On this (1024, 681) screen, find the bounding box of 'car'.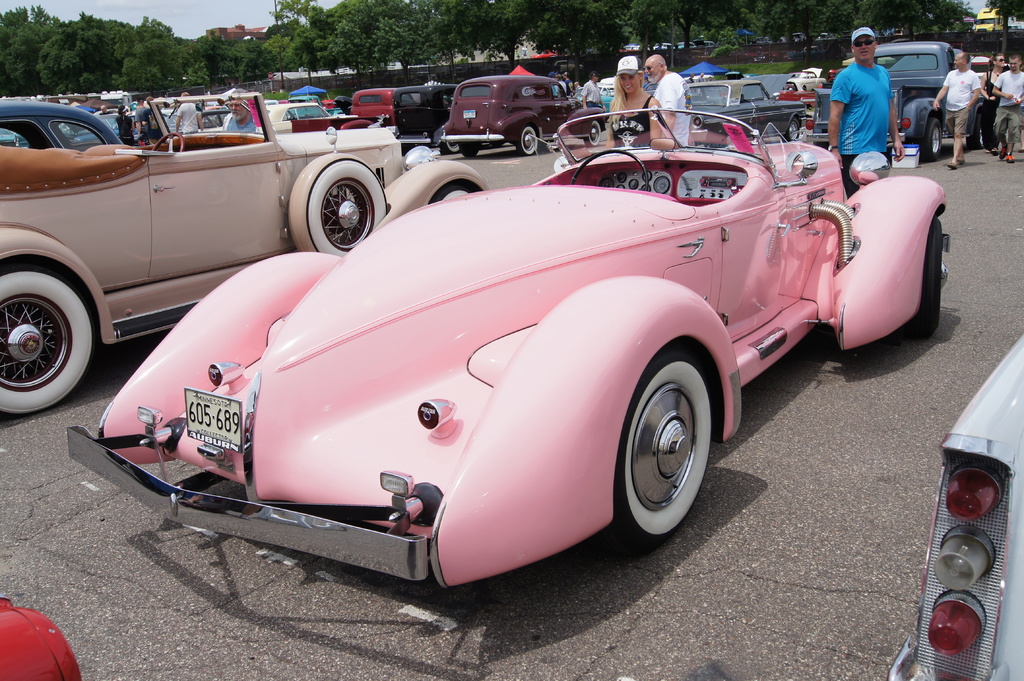
Bounding box: 0:92:434:367.
